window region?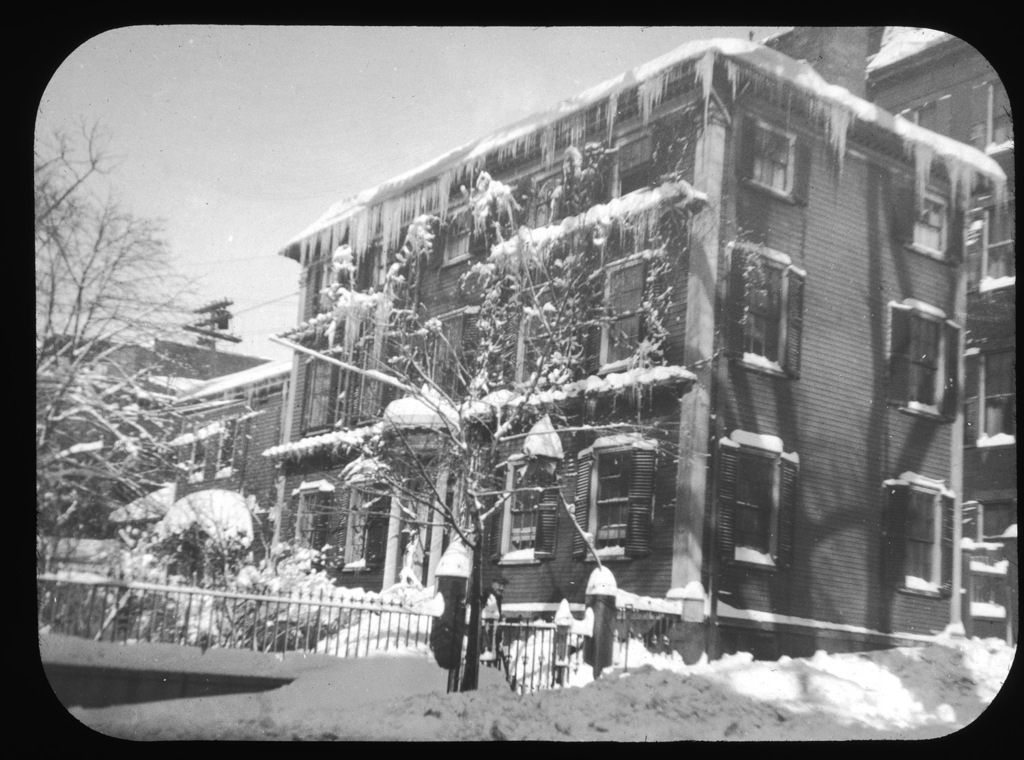
<region>582, 259, 668, 380</region>
